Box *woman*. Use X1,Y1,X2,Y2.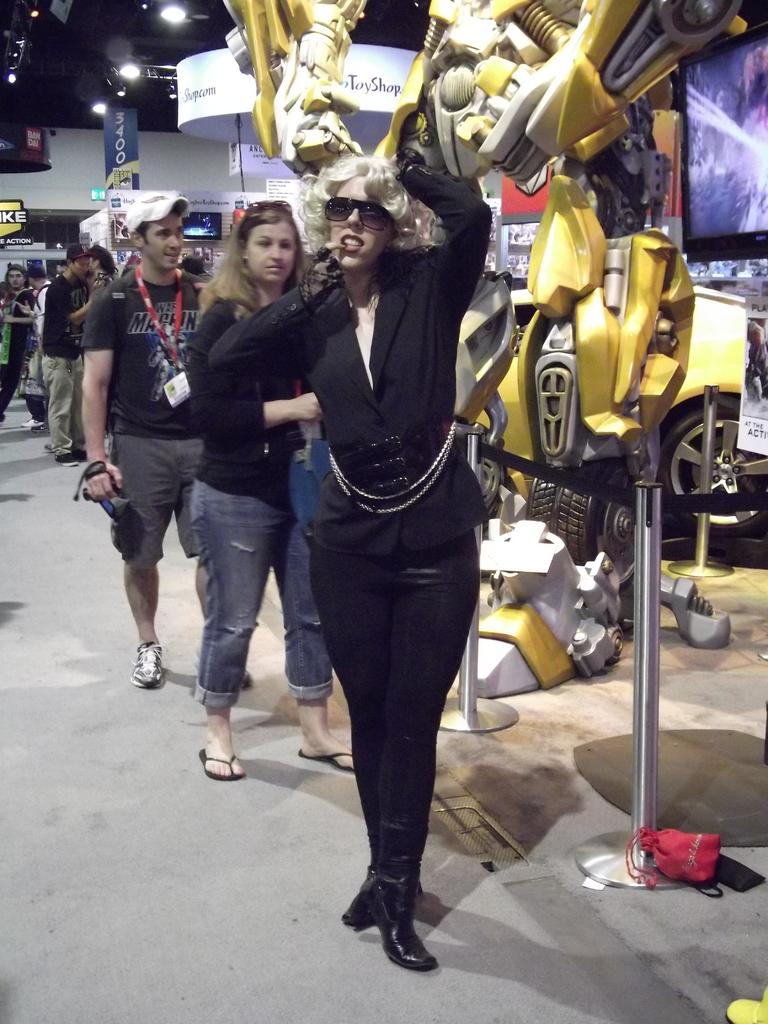
277,118,506,965.
